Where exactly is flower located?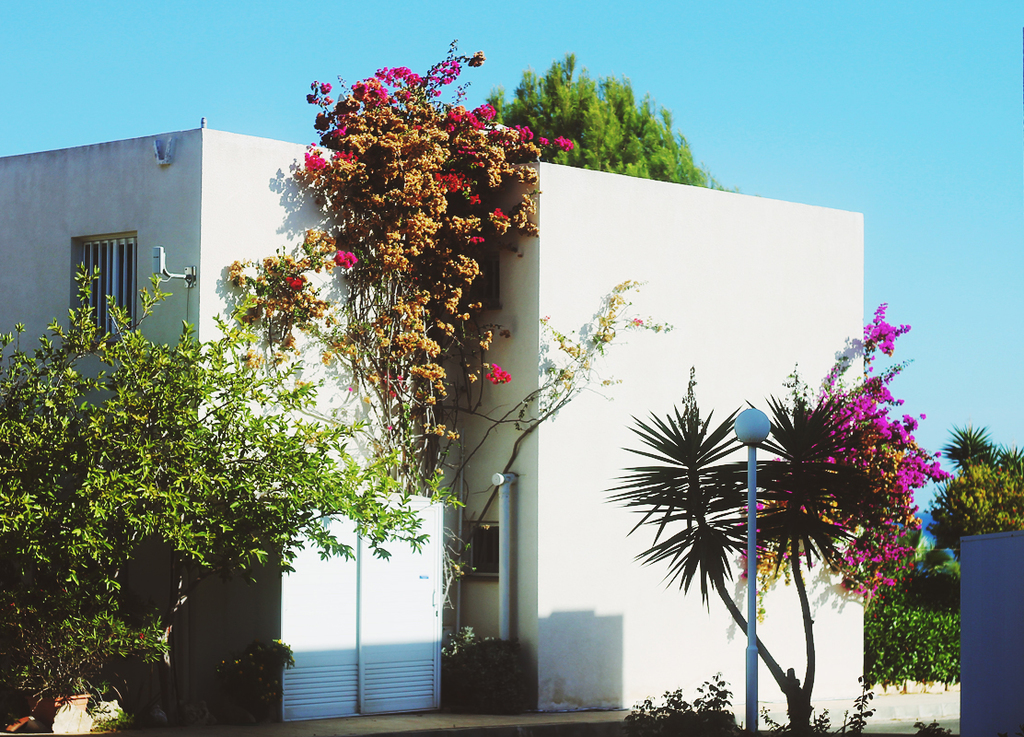
Its bounding box is bbox=[272, 348, 302, 366].
